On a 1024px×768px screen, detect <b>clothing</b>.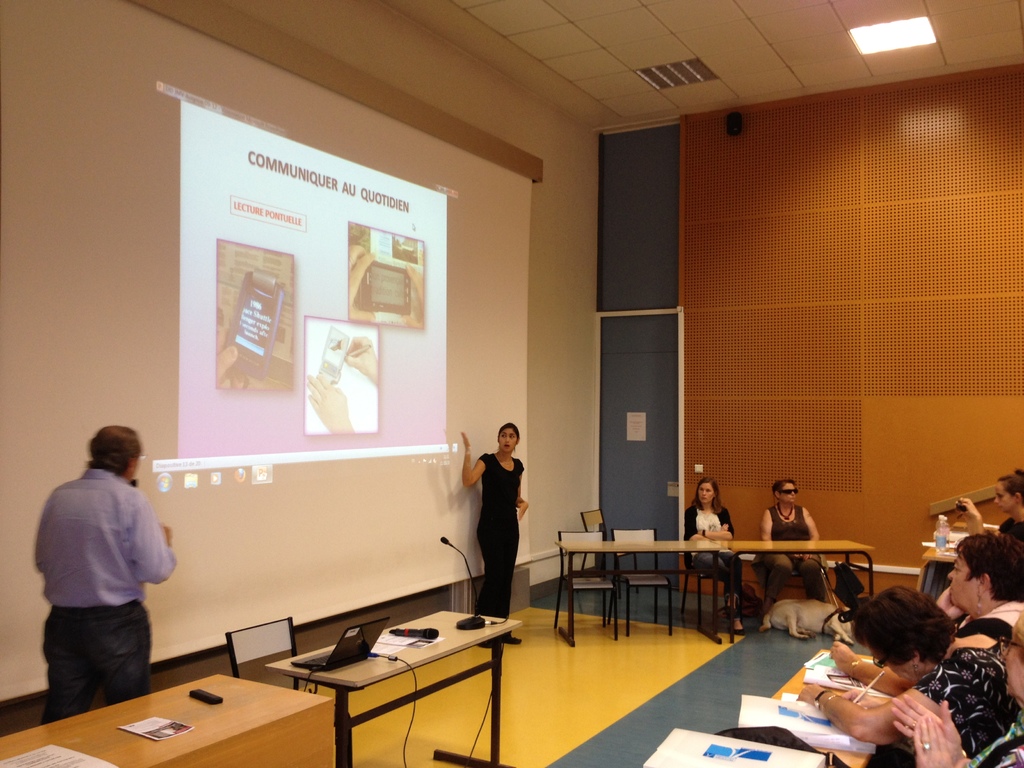
x1=480 y1=449 x2=524 y2=618.
